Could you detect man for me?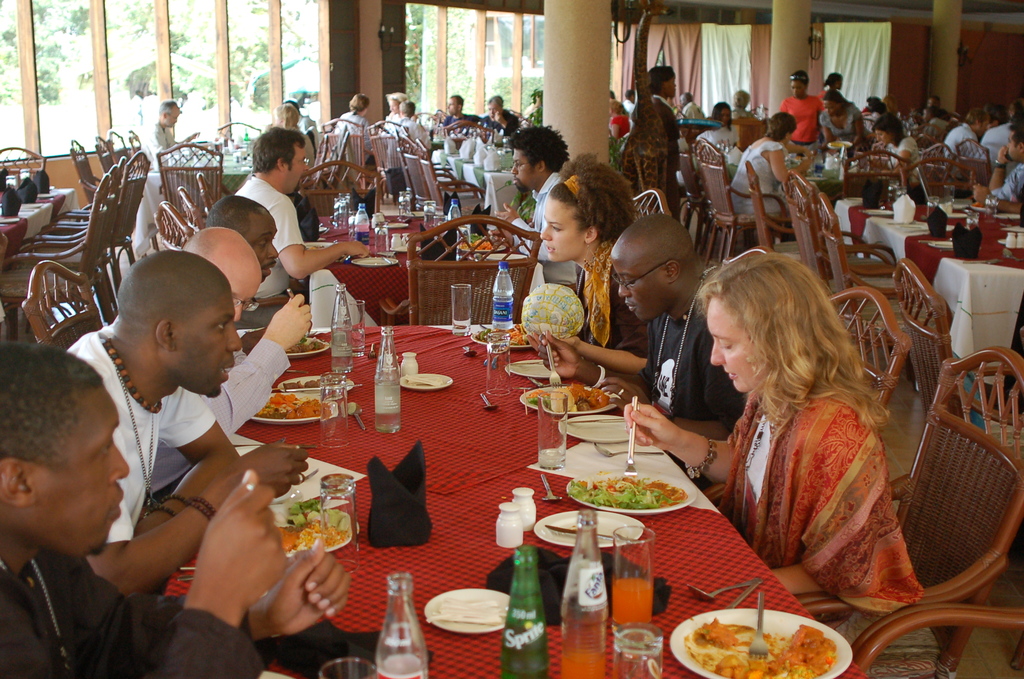
Detection result: BBox(0, 338, 351, 678).
